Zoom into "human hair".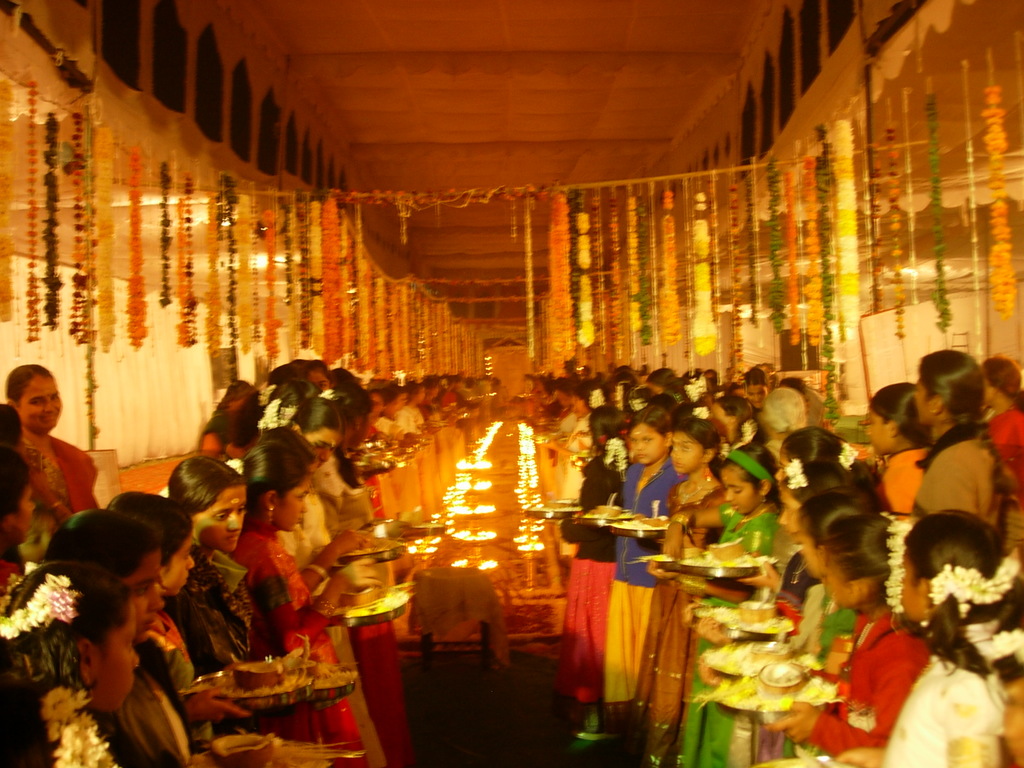
Zoom target: box(544, 380, 558, 396).
